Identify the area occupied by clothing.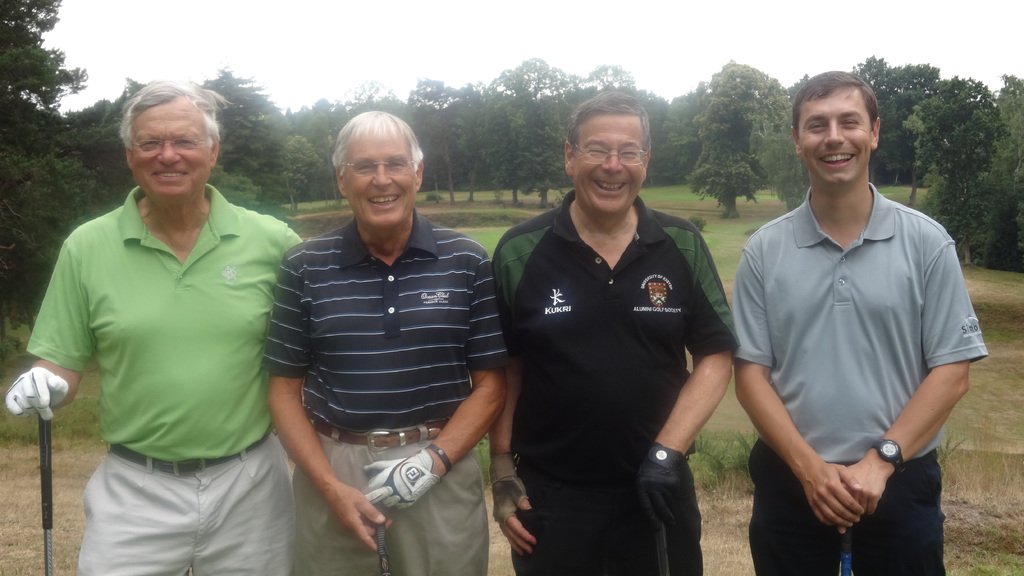
Area: [260, 213, 511, 575].
